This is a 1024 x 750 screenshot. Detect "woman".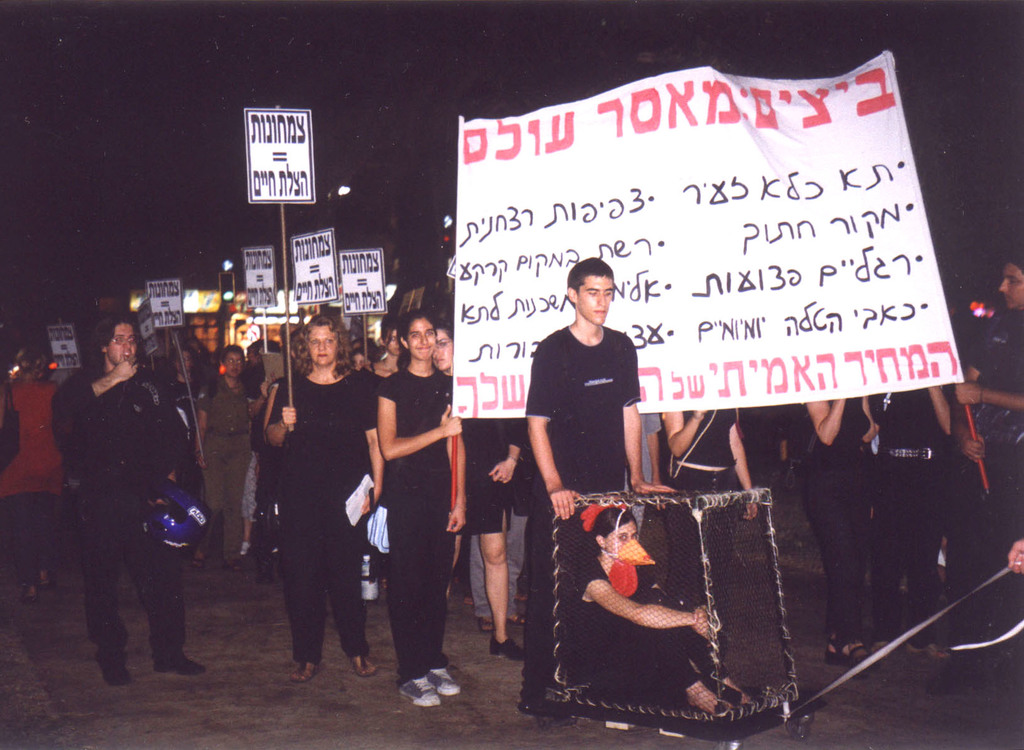
<bbox>568, 511, 748, 715</bbox>.
